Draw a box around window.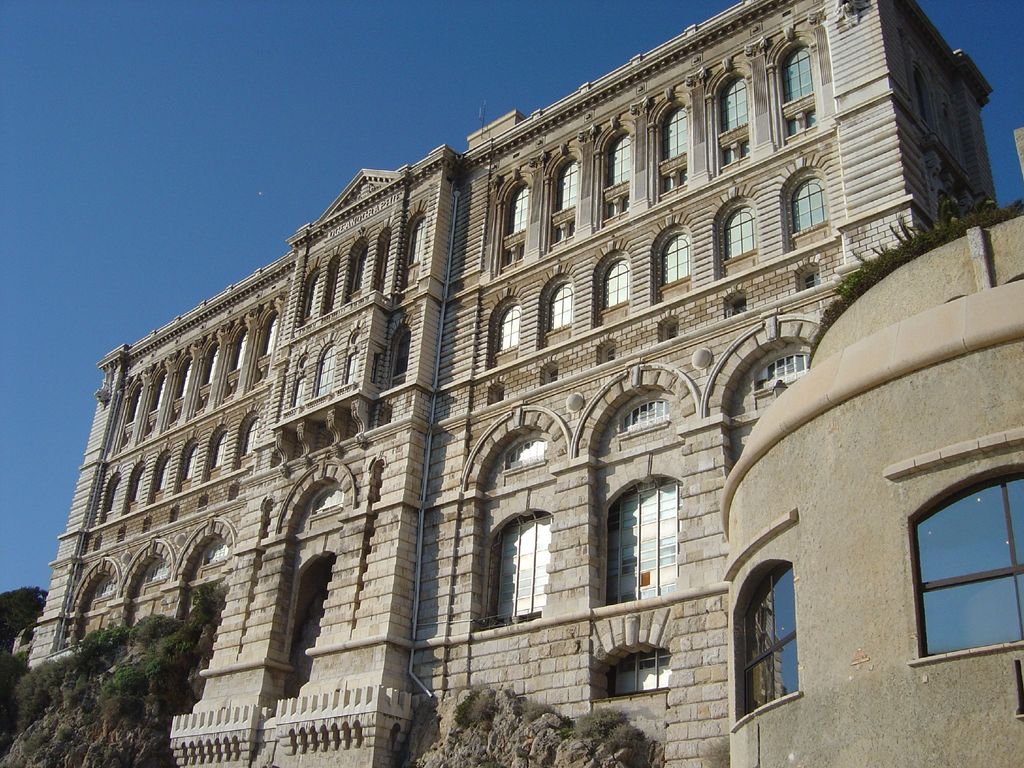
{"left": 178, "top": 433, "right": 203, "bottom": 488}.
